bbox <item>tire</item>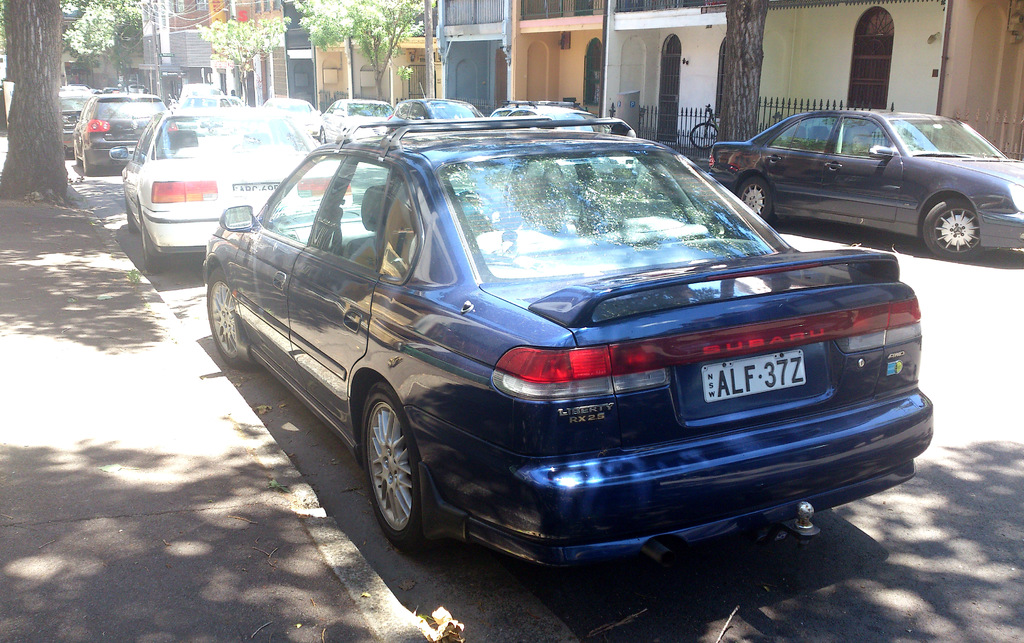
315/123/329/145
